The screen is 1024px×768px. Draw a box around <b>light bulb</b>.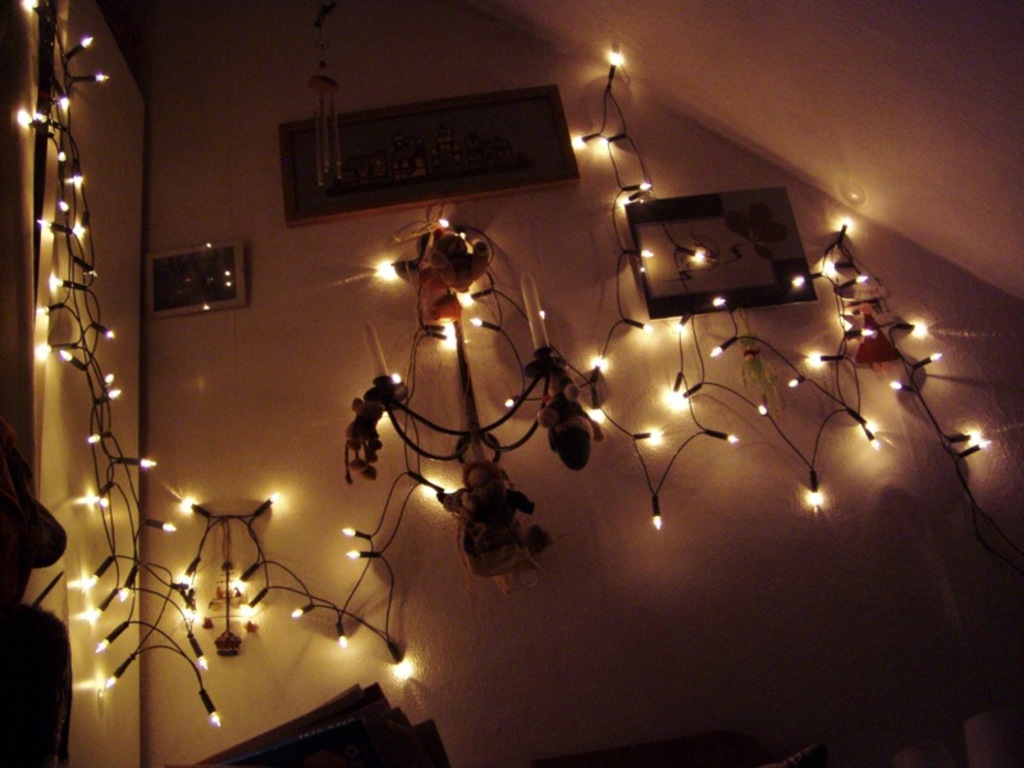
bbox(37, 219, 70, 234).
